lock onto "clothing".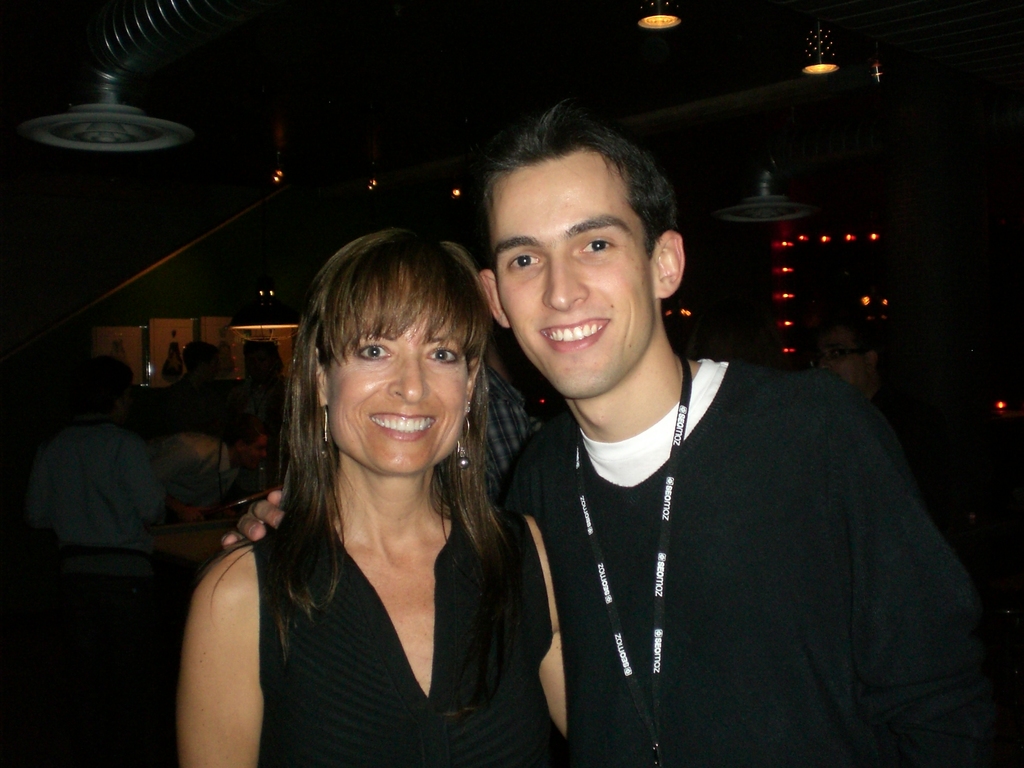
Locked: l=472, t=300, r=963, b=767.
